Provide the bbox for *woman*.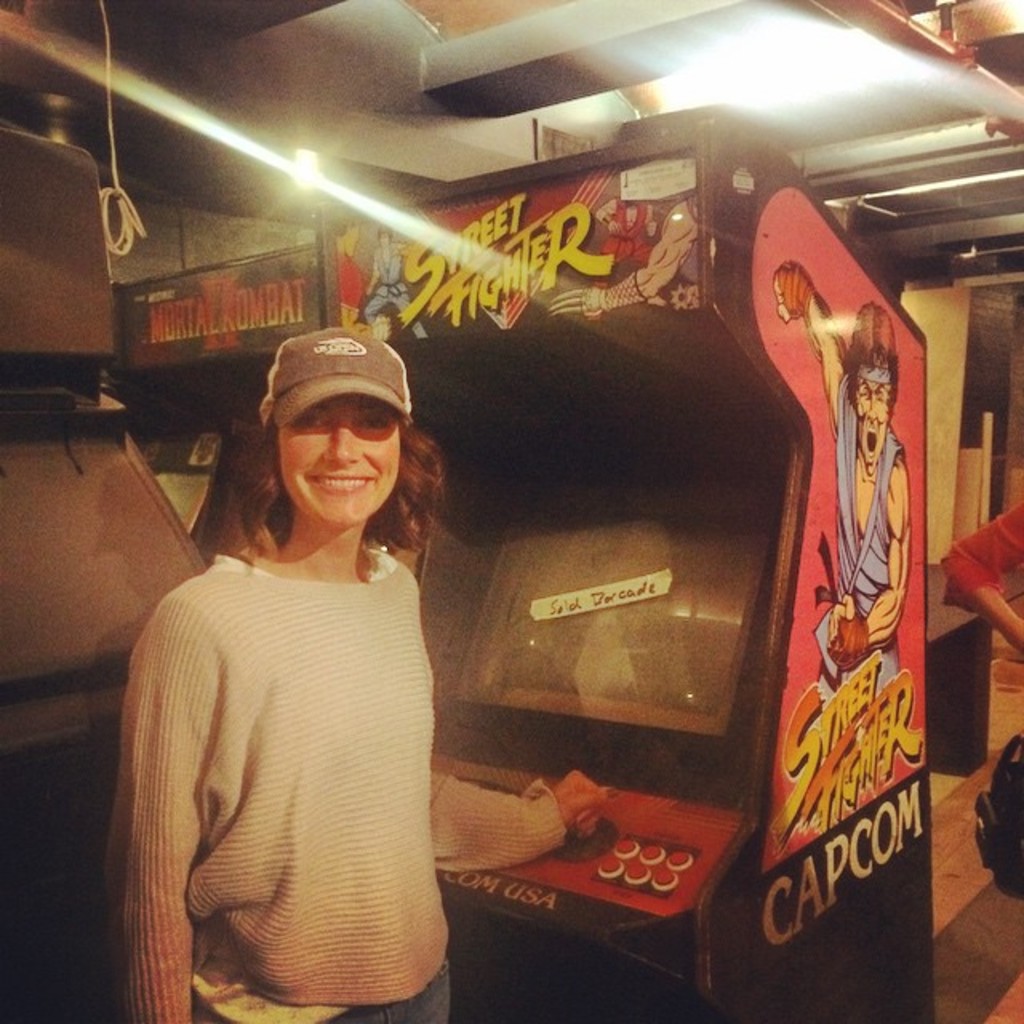
x1=101 y1=314 x2=608 y2=1022.
